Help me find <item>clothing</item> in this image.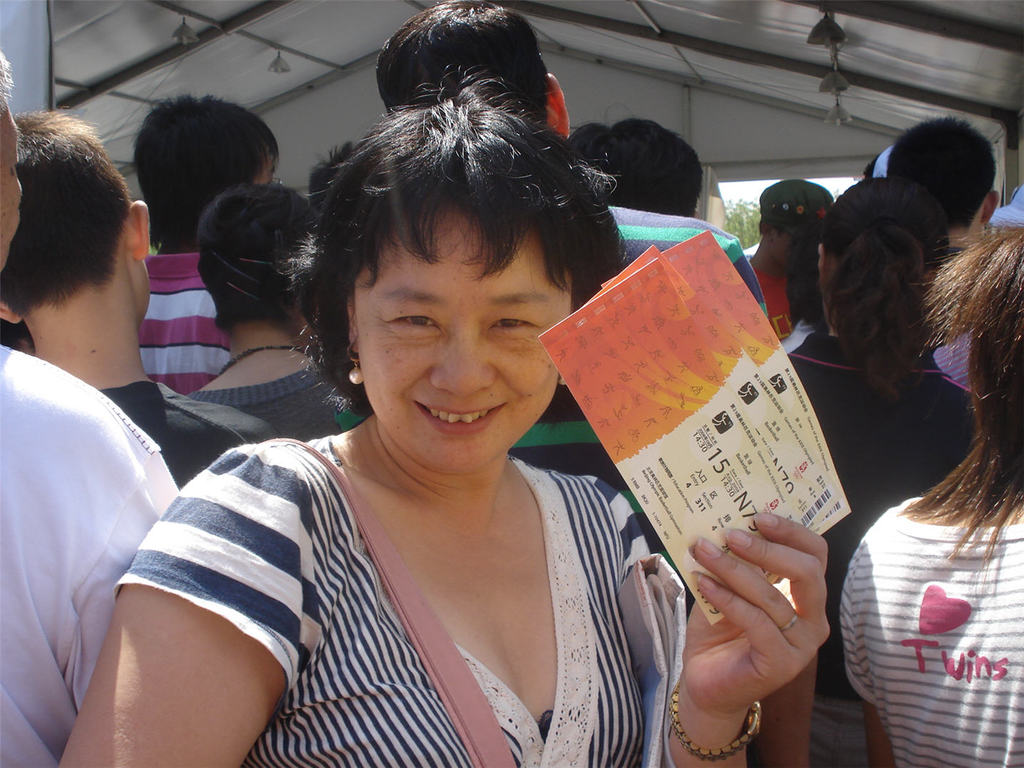
Found it: (left=130, top=251, right=239, bottom=404).
